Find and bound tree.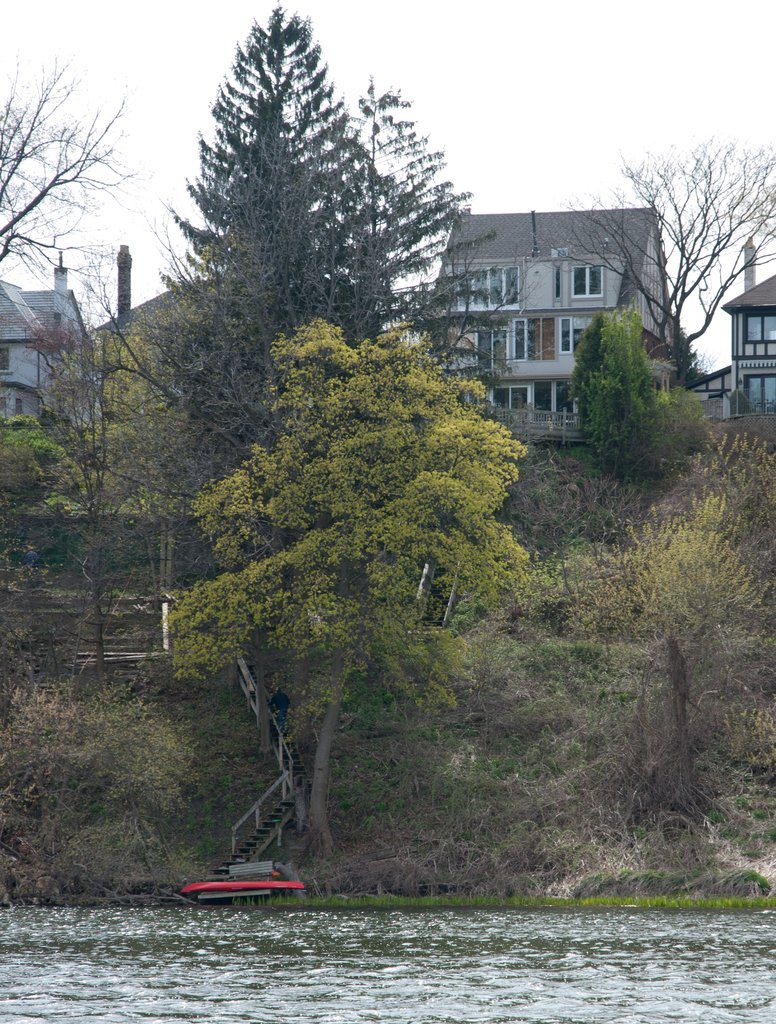
Bound: [553, 305, 622, 419].
